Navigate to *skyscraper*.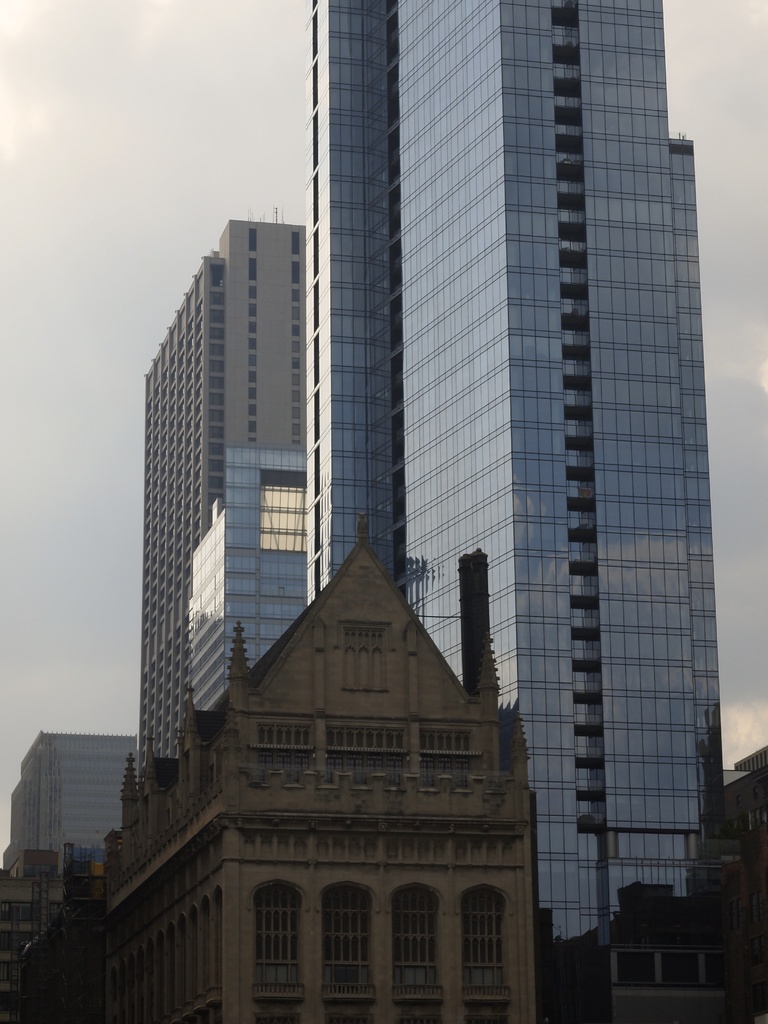
Navigation target: region(0, 871, 40, 1023).
